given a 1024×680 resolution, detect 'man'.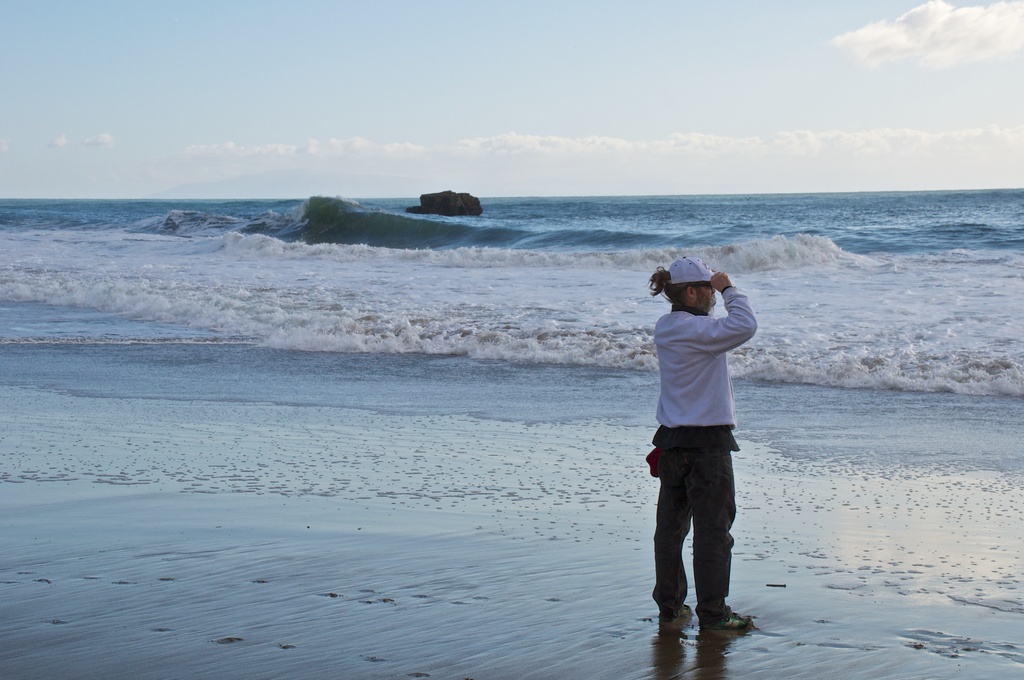
region(642, 255, 765, 629).
